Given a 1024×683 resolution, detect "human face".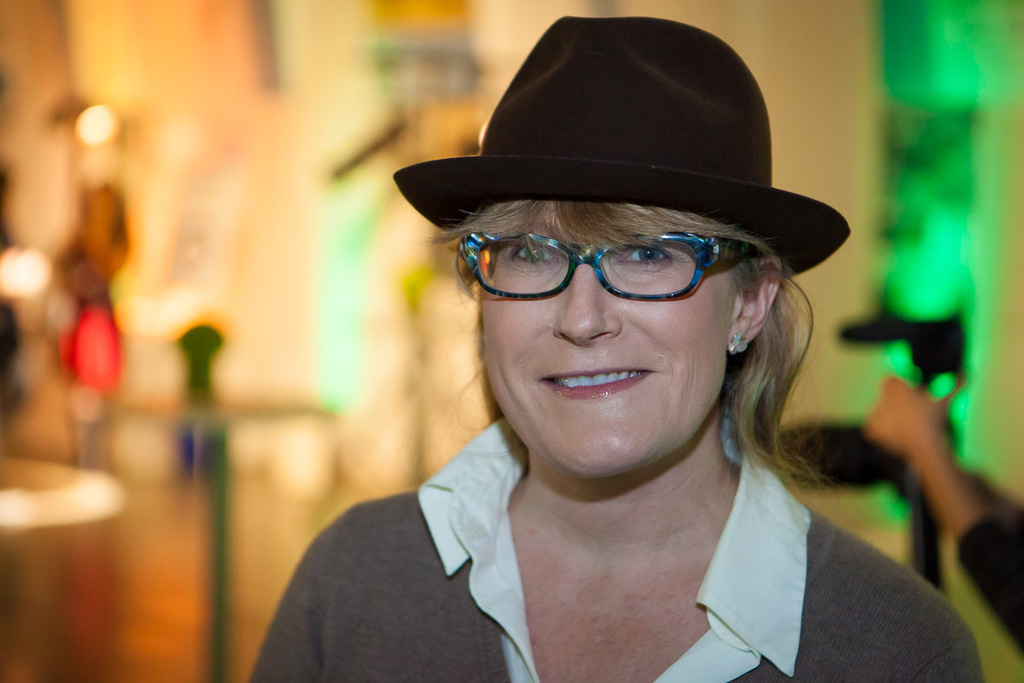
[478,204,735,484].
